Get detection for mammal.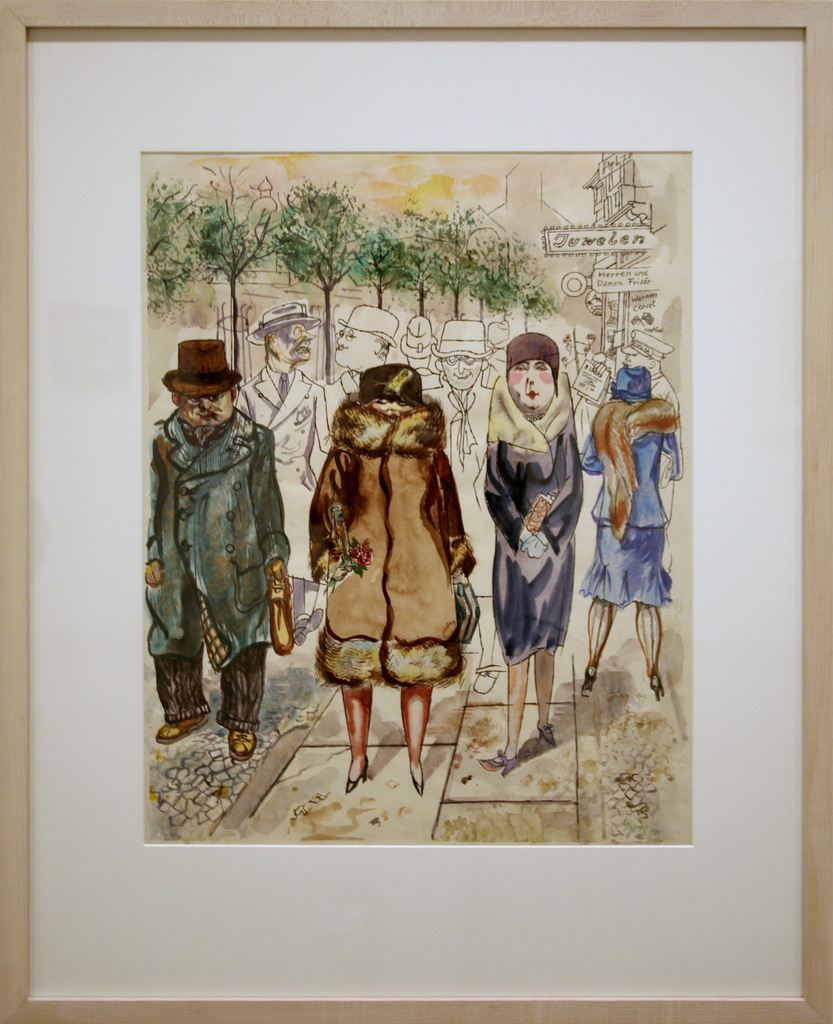
Detection: x1=234 y1=305 x2=334 y2=643.
